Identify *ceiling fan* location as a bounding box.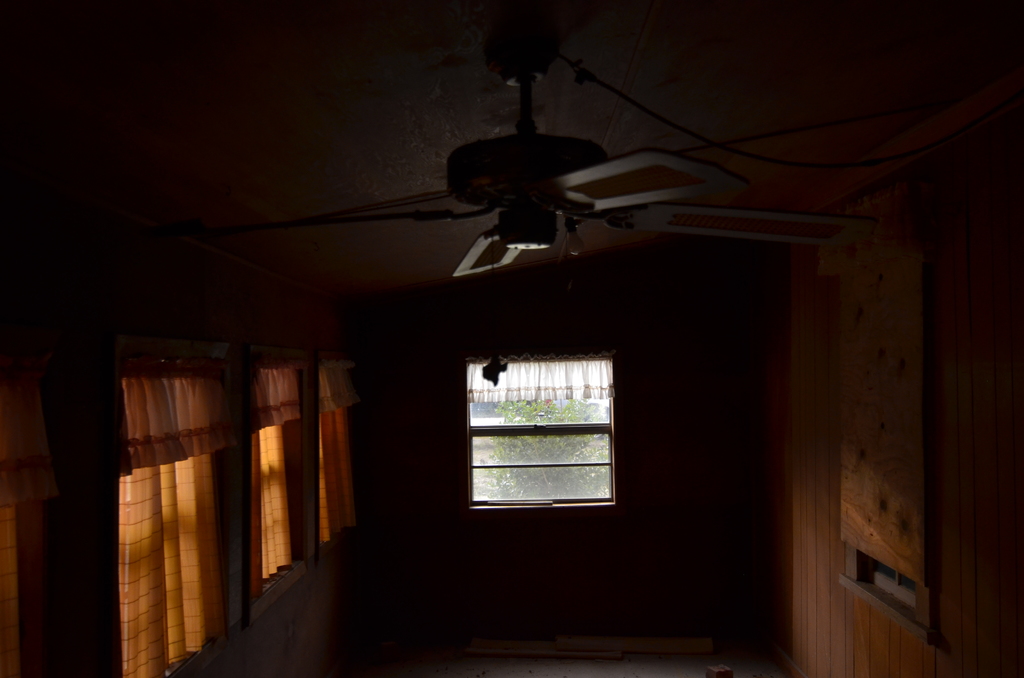
{"left": 243, "top": 36, "right": 871, "bottom": 268}.
